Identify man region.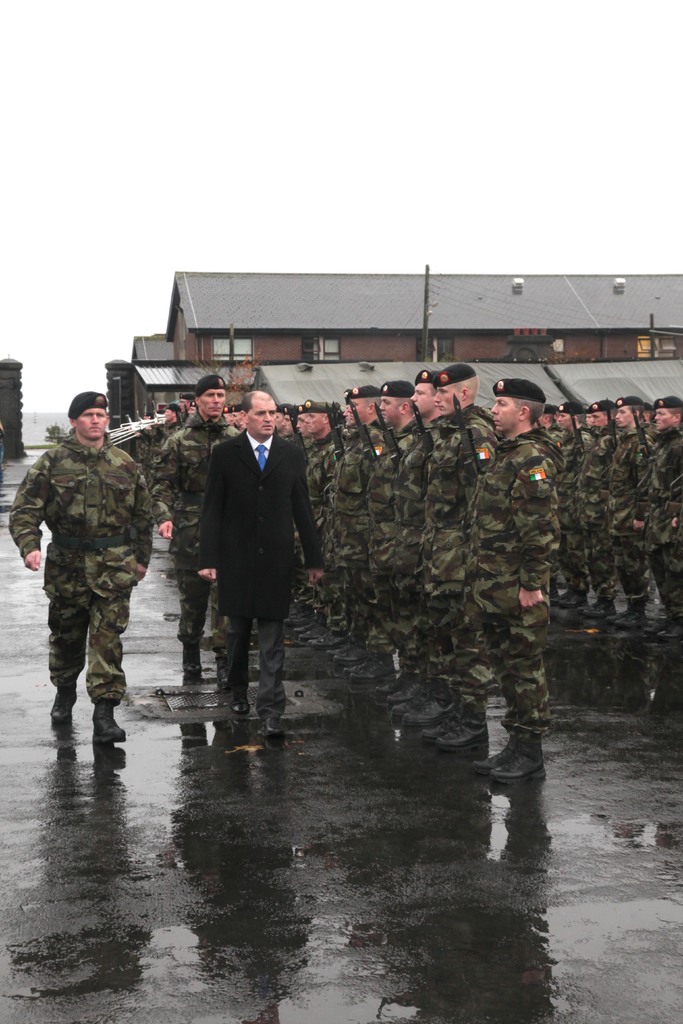
Region: l=166, t=404, r=181, b=428.
